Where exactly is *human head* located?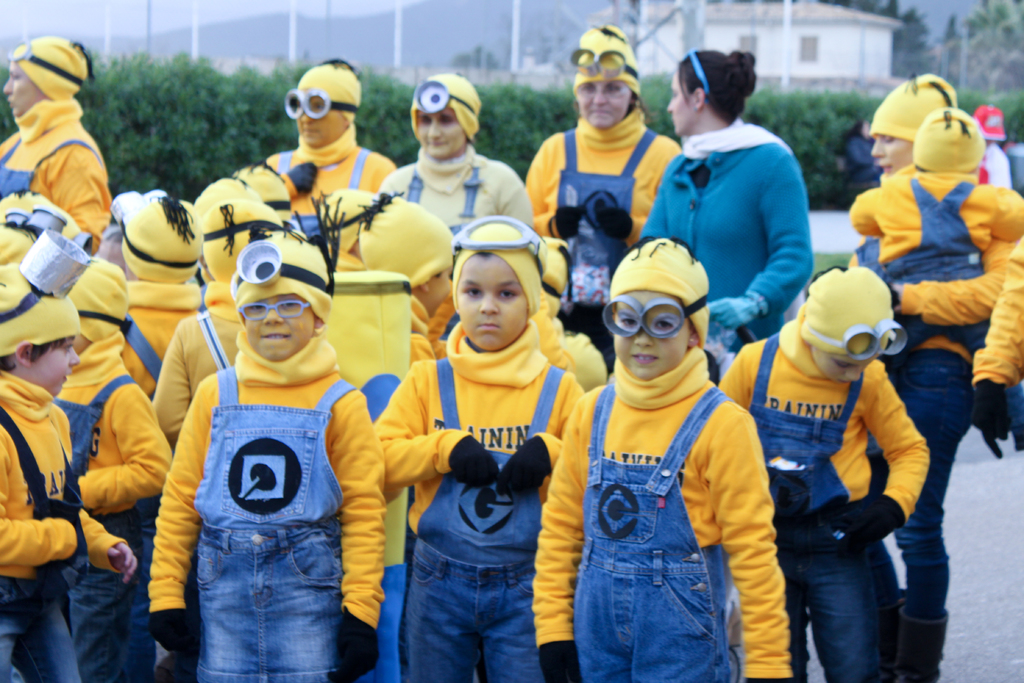
Its bounding box is <bbox>450, 215, 541, 353</bbox>.
